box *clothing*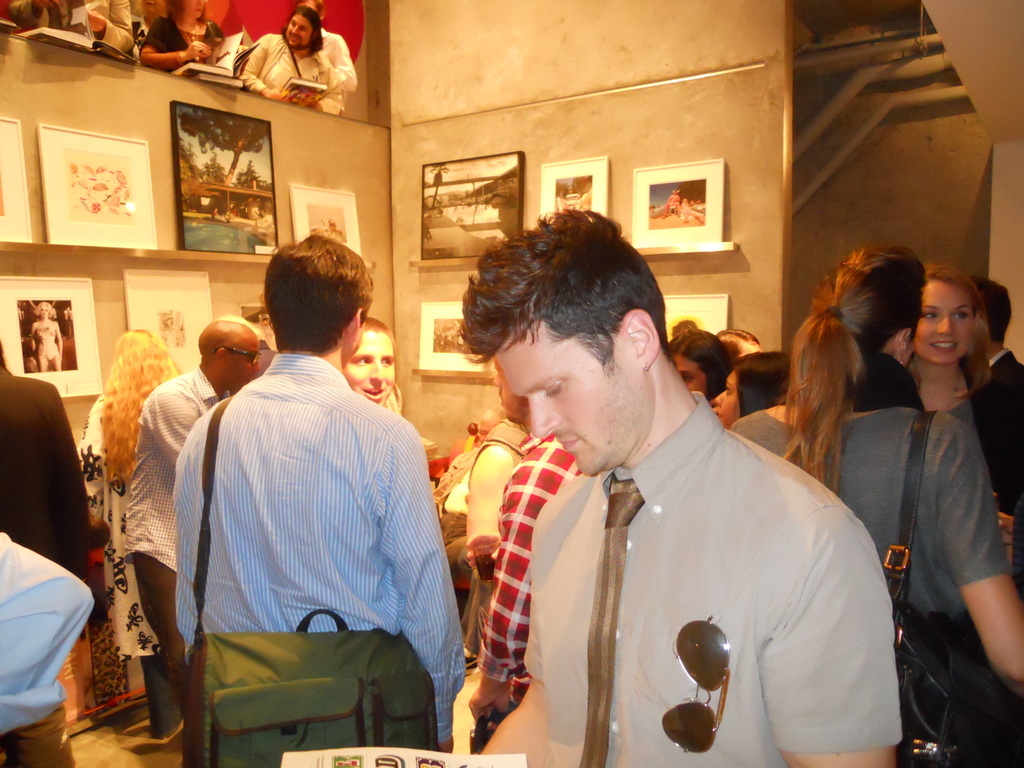
pyautogui.locateOnScreen(990, 355, 1023, 436)
